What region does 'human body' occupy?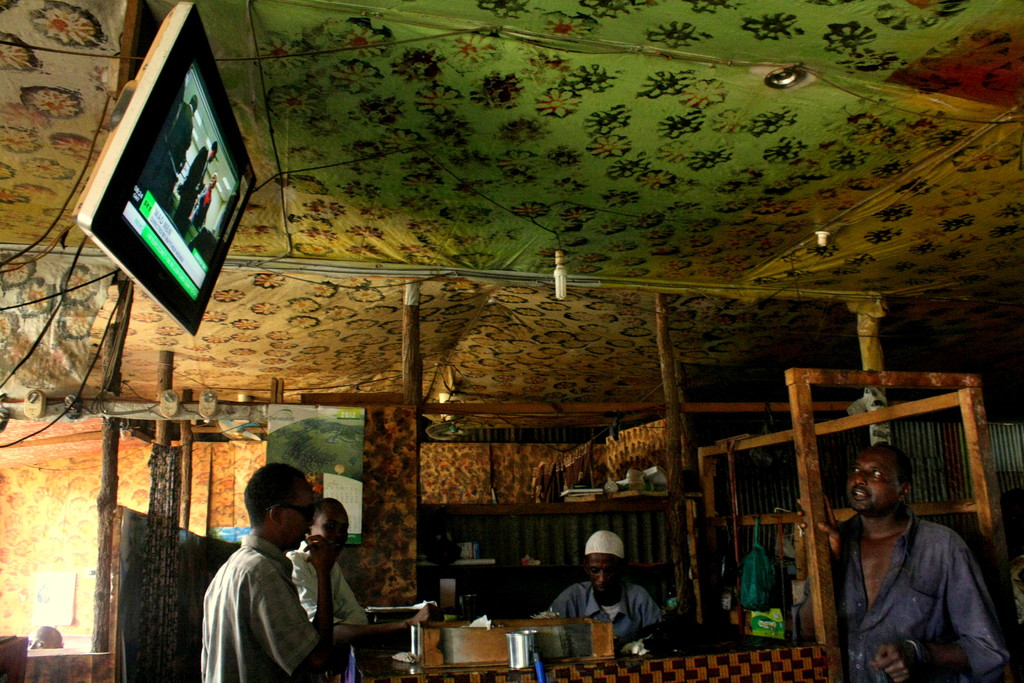
Rect(821, 451, 996, 678).
